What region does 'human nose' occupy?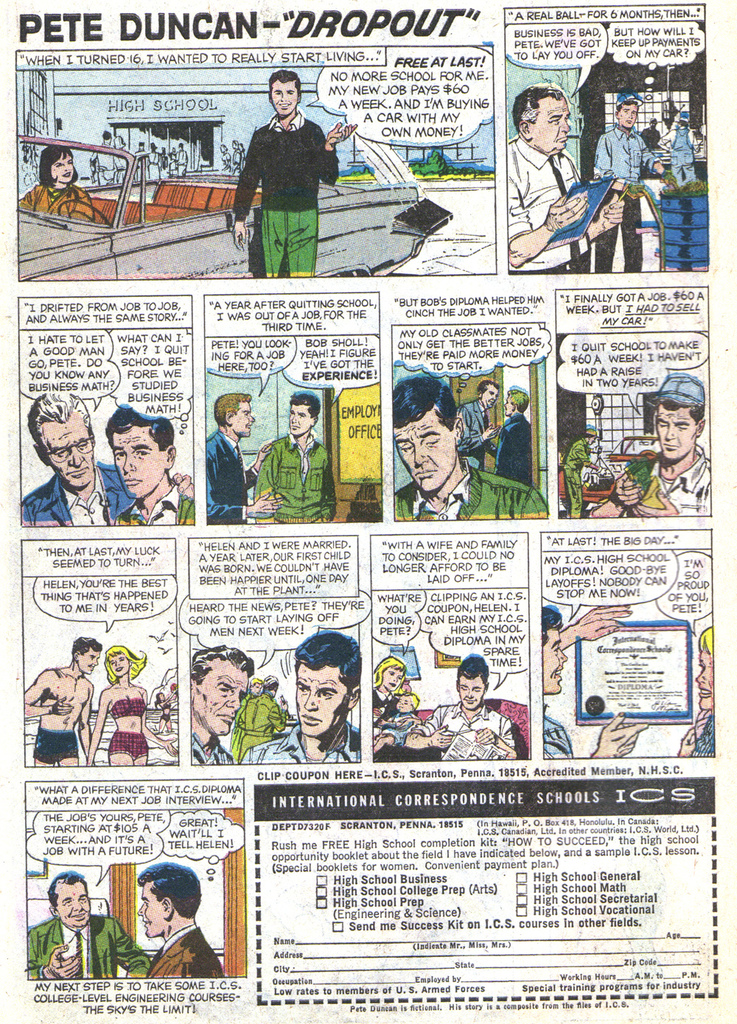
locate(666, 427, 674, 443).
